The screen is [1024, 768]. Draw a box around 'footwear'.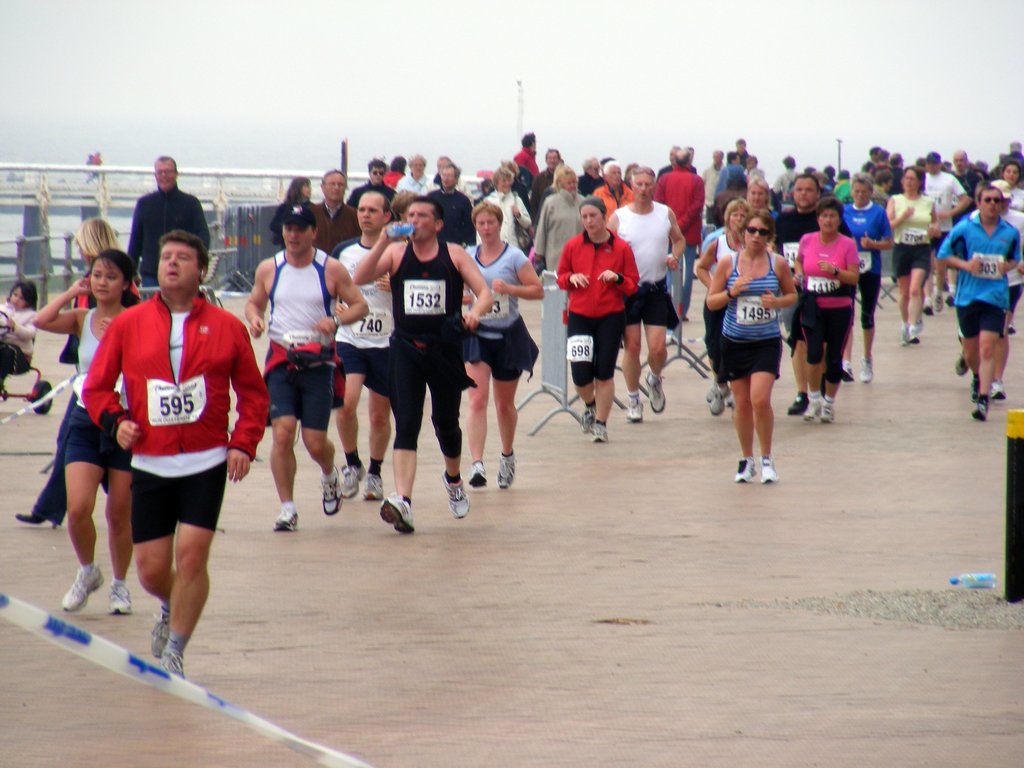
x1=108, y1=588, x2=134, y2=616.
